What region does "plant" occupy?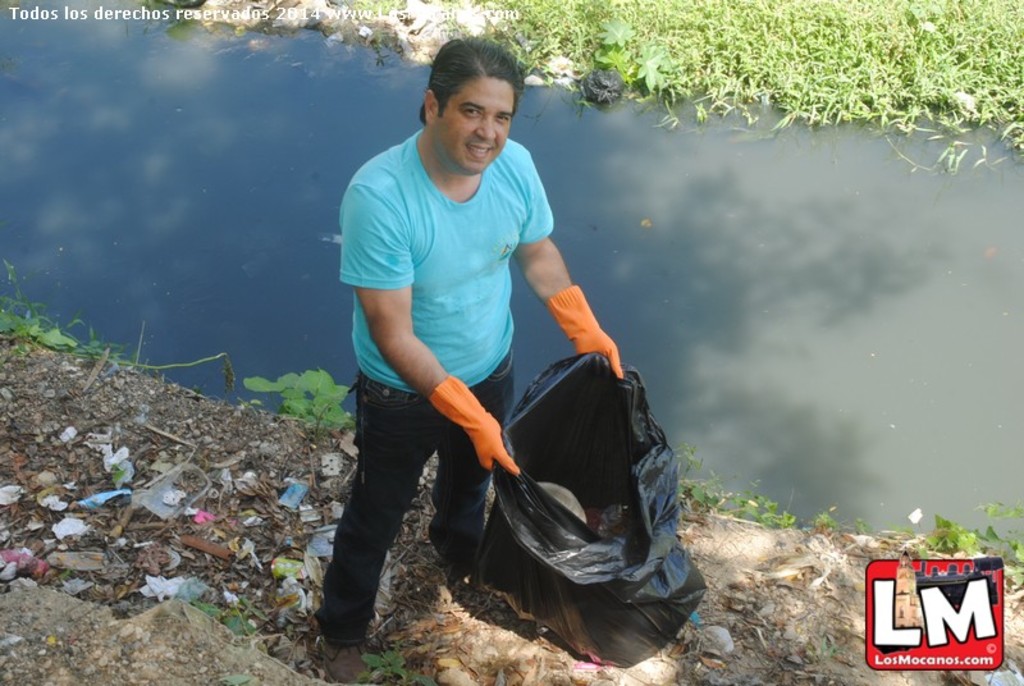
{"x1": 246, "y1": 355, "x2": 361, "y2": 433}.
